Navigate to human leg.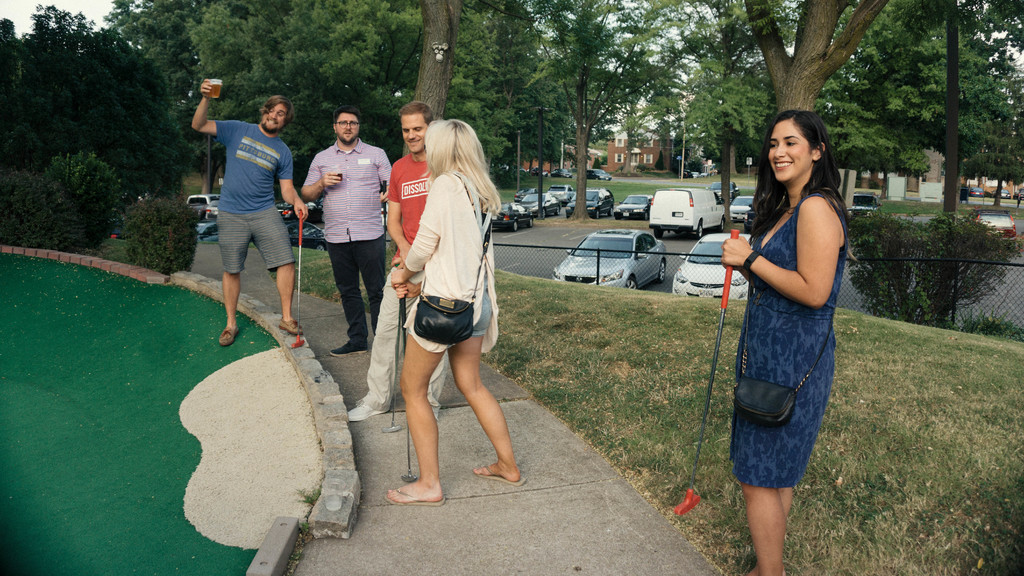
Navigation target: <bbox>750, 481, 794, 573</bbox>.
